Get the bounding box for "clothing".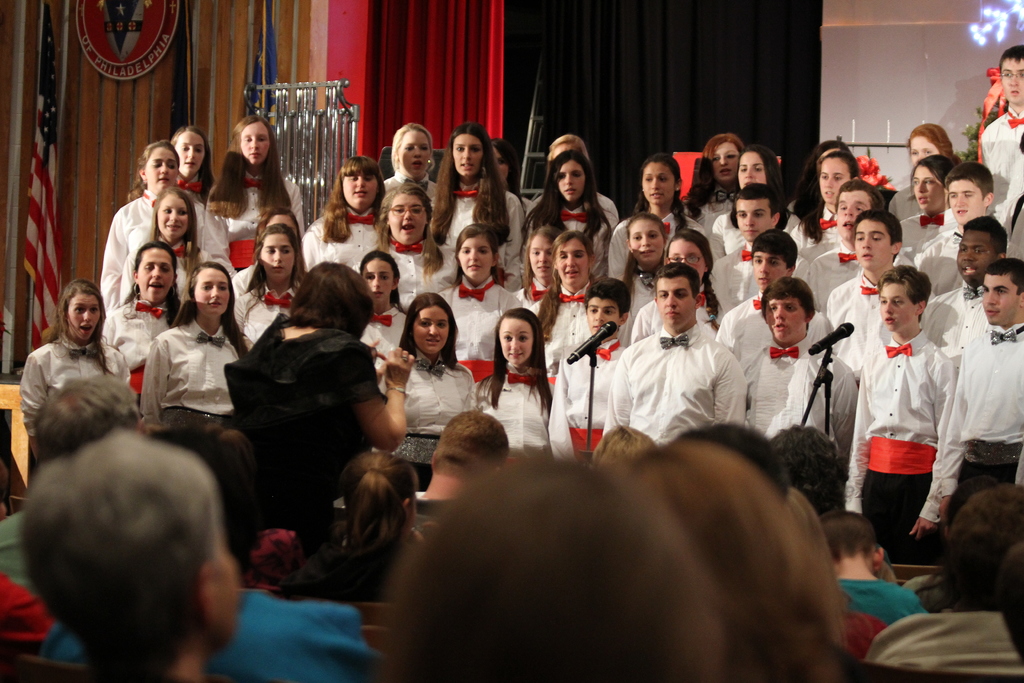
{"left": 209, "top": 174, "right": 306, "bottom": 270}.
